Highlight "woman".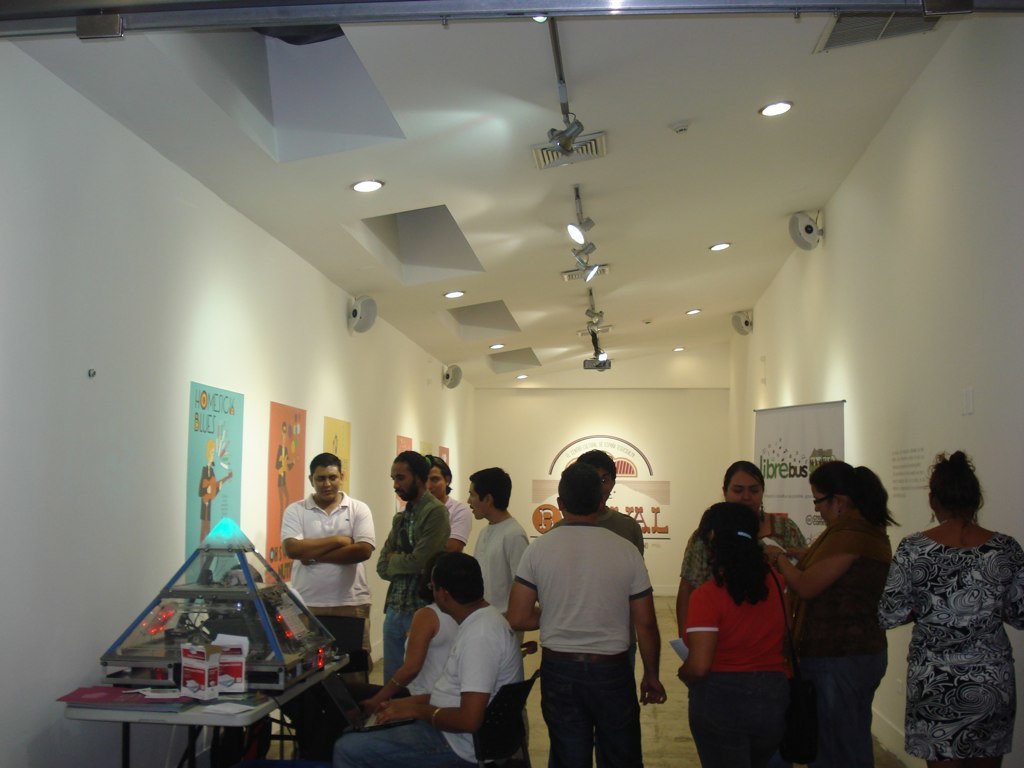
Highlighted region: 787,452,909,764.
